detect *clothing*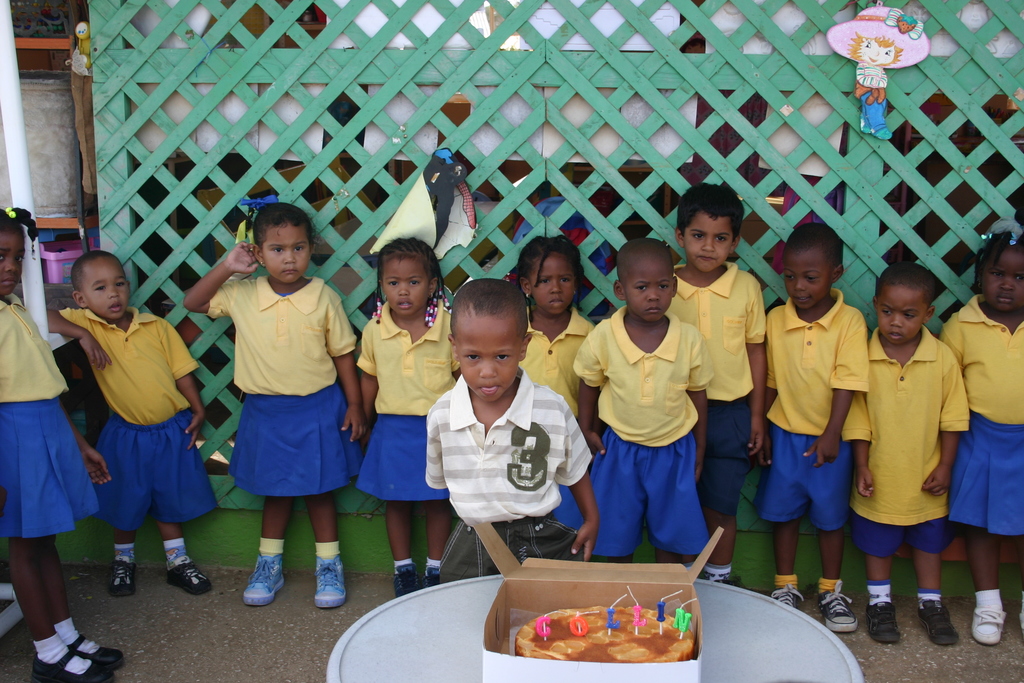
772, 285, 868, 428
